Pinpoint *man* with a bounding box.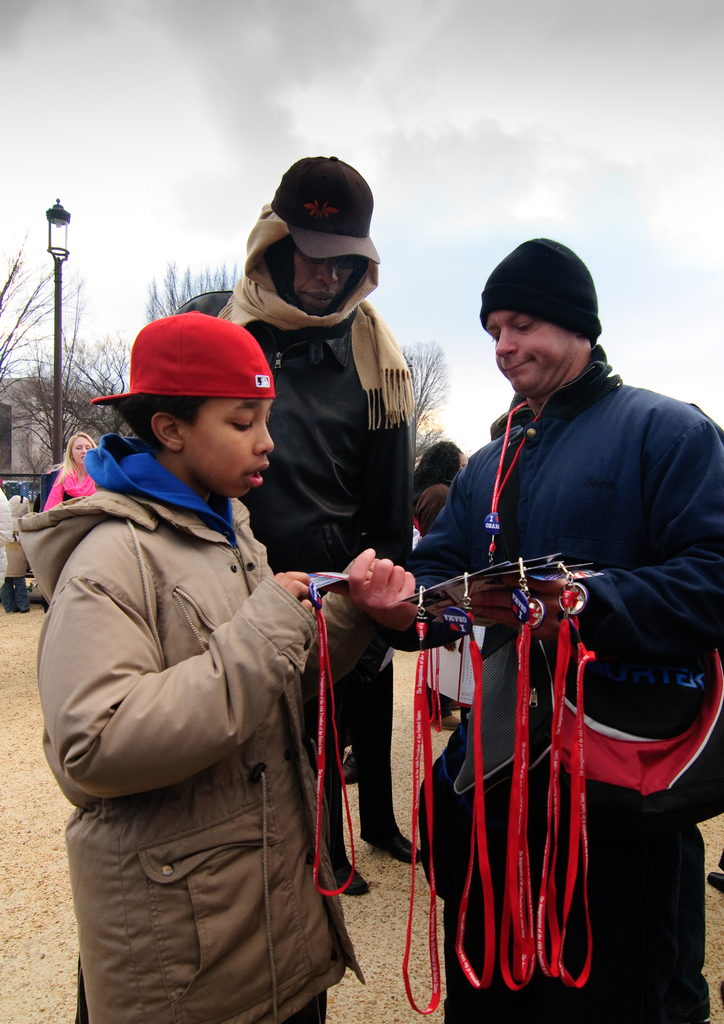
(27,309,363,1023).
